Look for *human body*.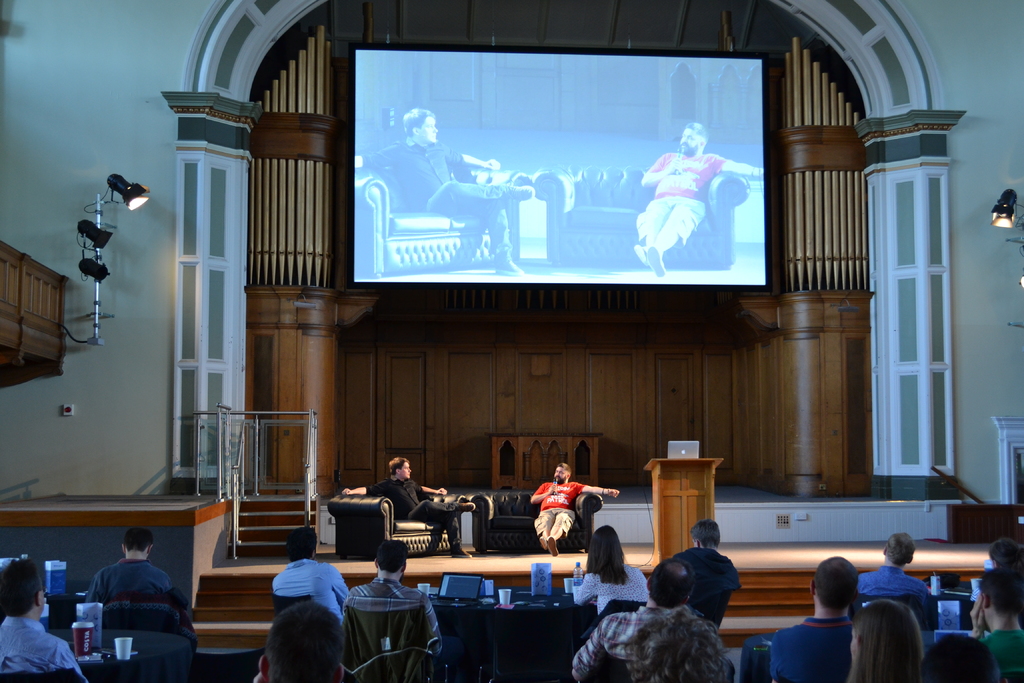
Found: (x1=570, y1=563, x2=662, y2=627).
